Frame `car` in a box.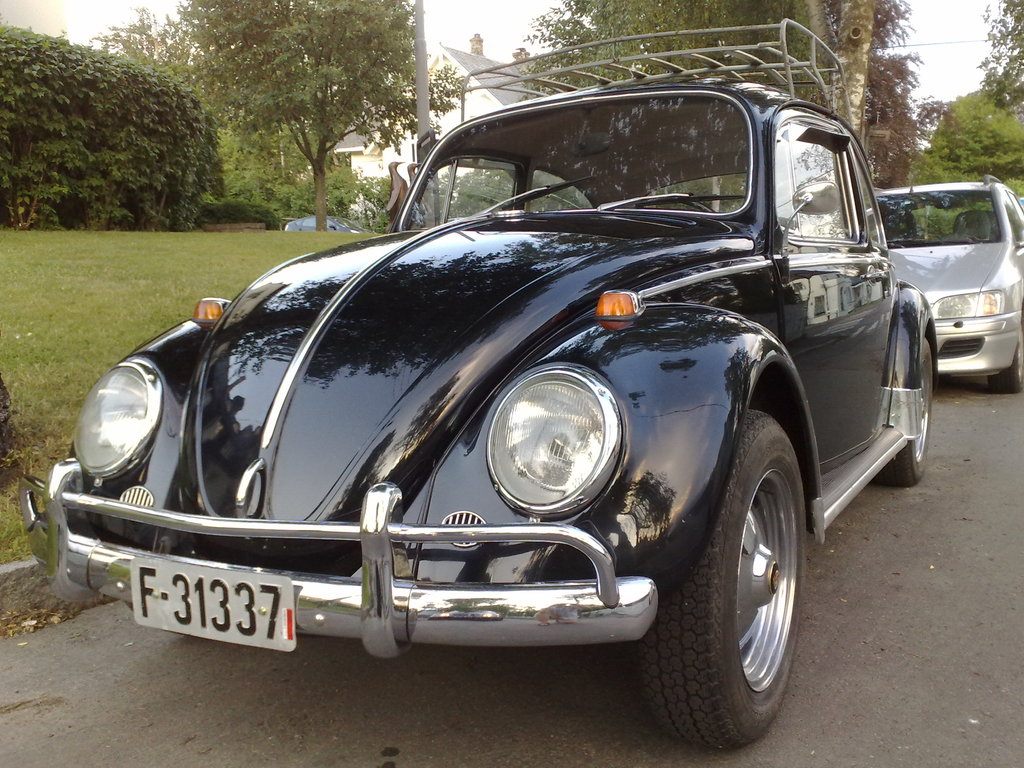
861 164 1023 394.
